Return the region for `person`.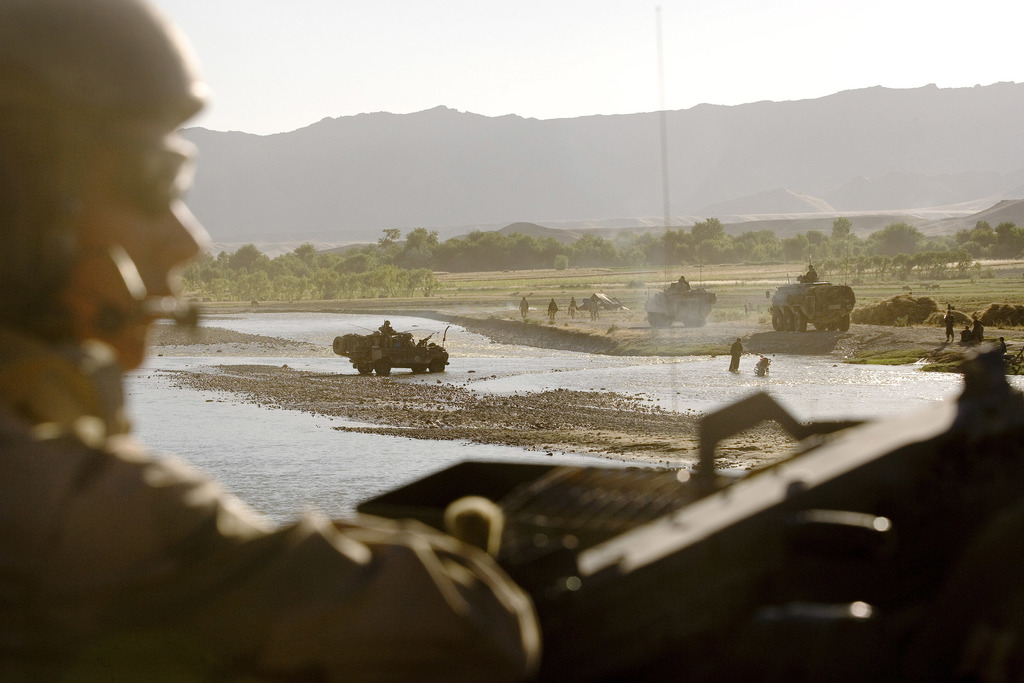
<box>678,273,689,290</box>.
